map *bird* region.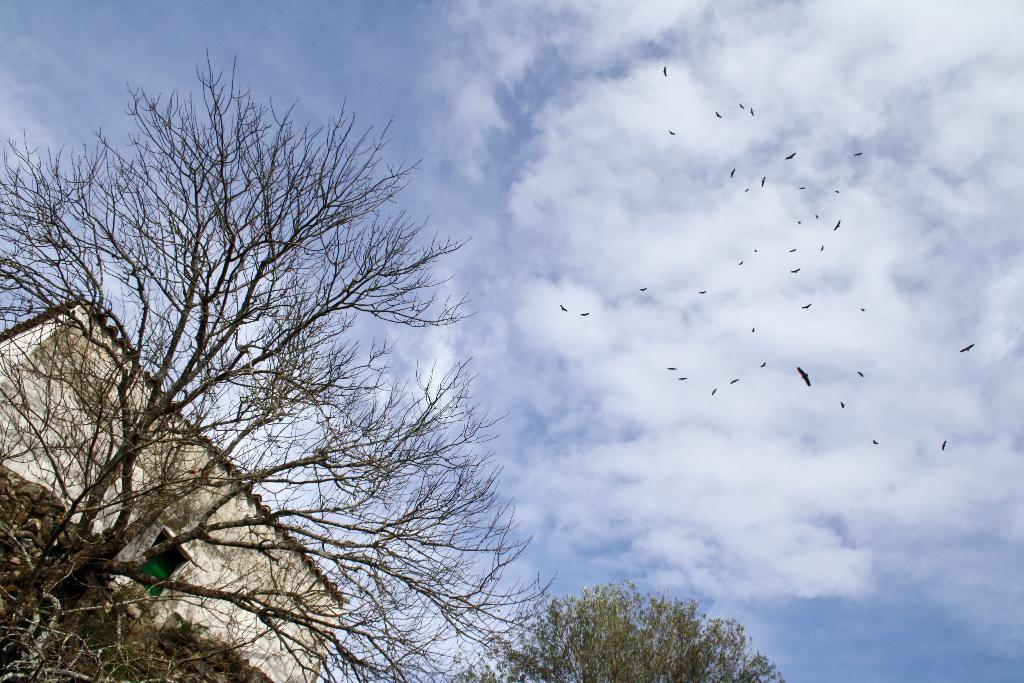
Mapped to select_region(781, 152, 797, 161).
